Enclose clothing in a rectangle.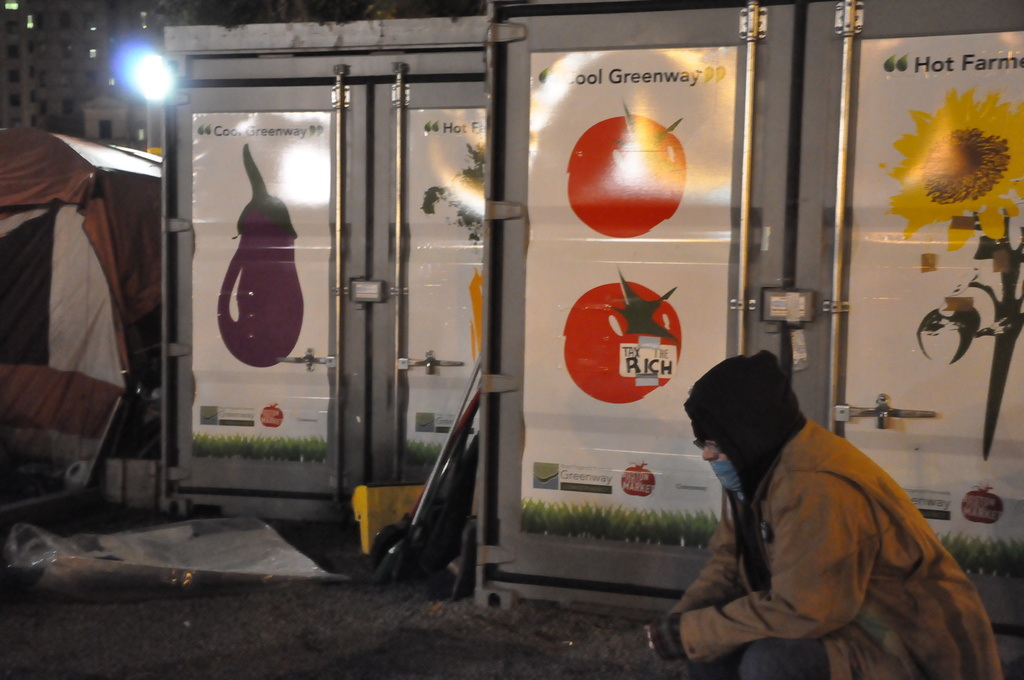
{"x1": 659, "y1": 362, "x2": 985, "y2": 673}.
